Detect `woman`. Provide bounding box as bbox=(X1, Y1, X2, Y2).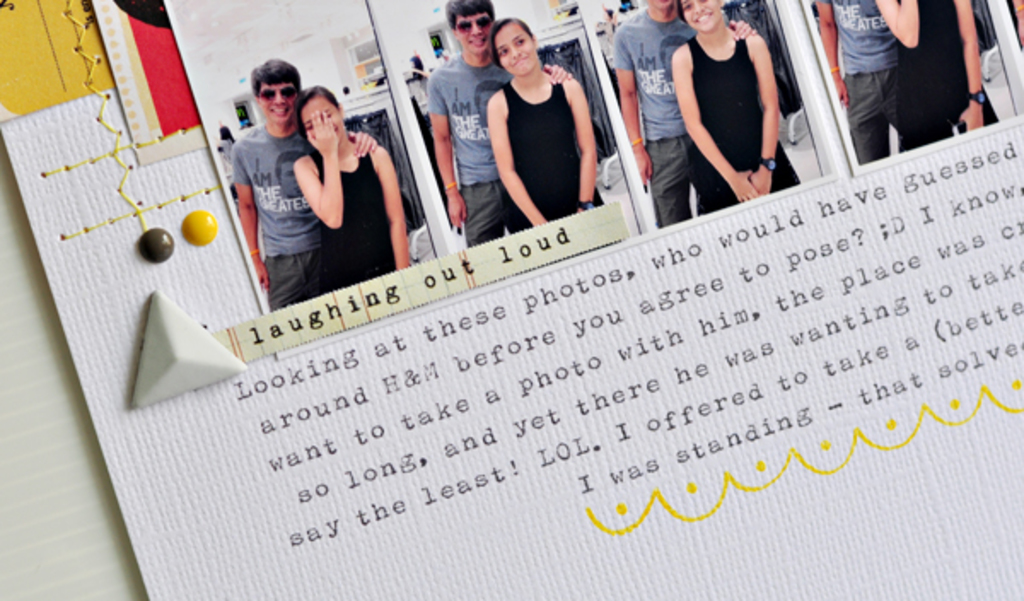
bbox=(869, 0, 1002, 152).
